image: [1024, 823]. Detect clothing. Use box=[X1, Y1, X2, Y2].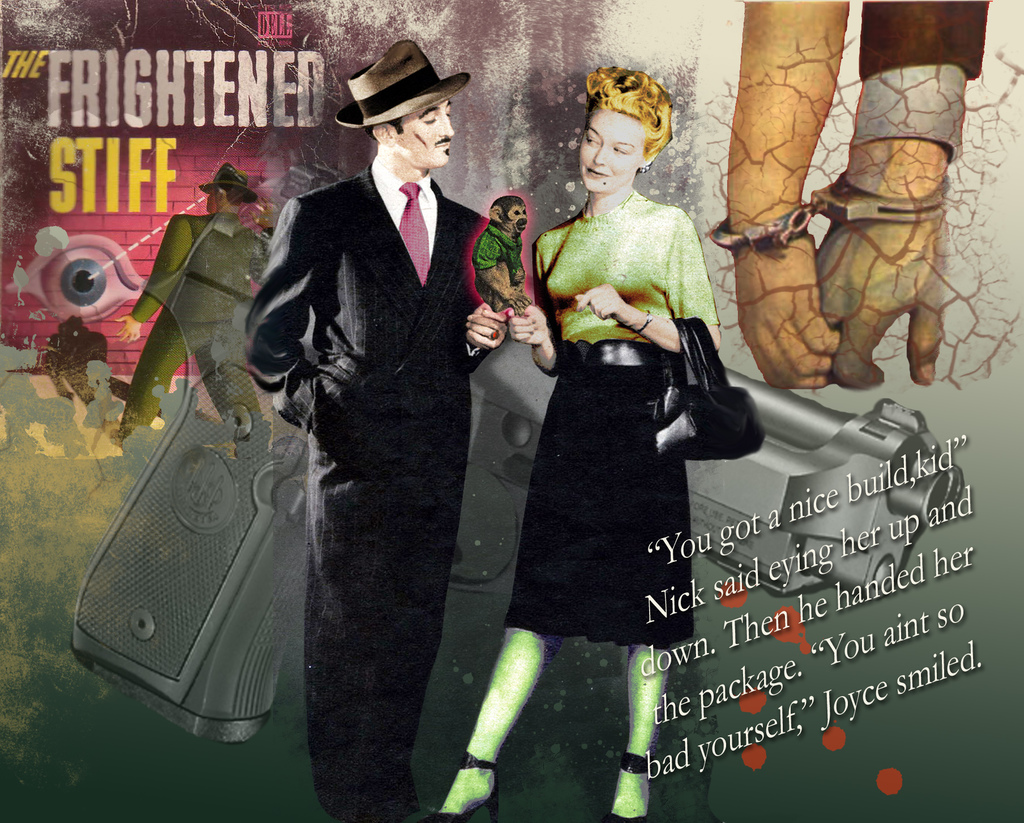
box=[472, 226, 516, 274].
